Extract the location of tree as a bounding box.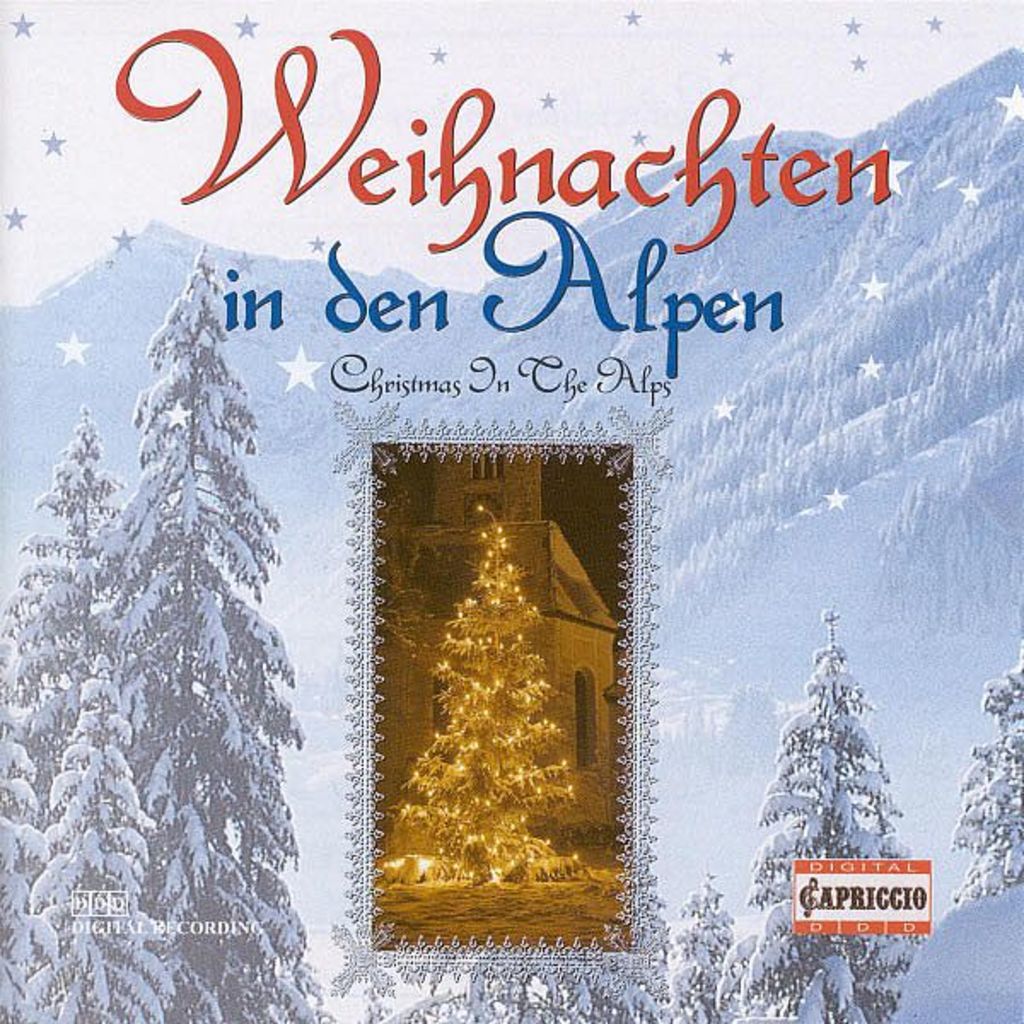
0 403 126 831.
